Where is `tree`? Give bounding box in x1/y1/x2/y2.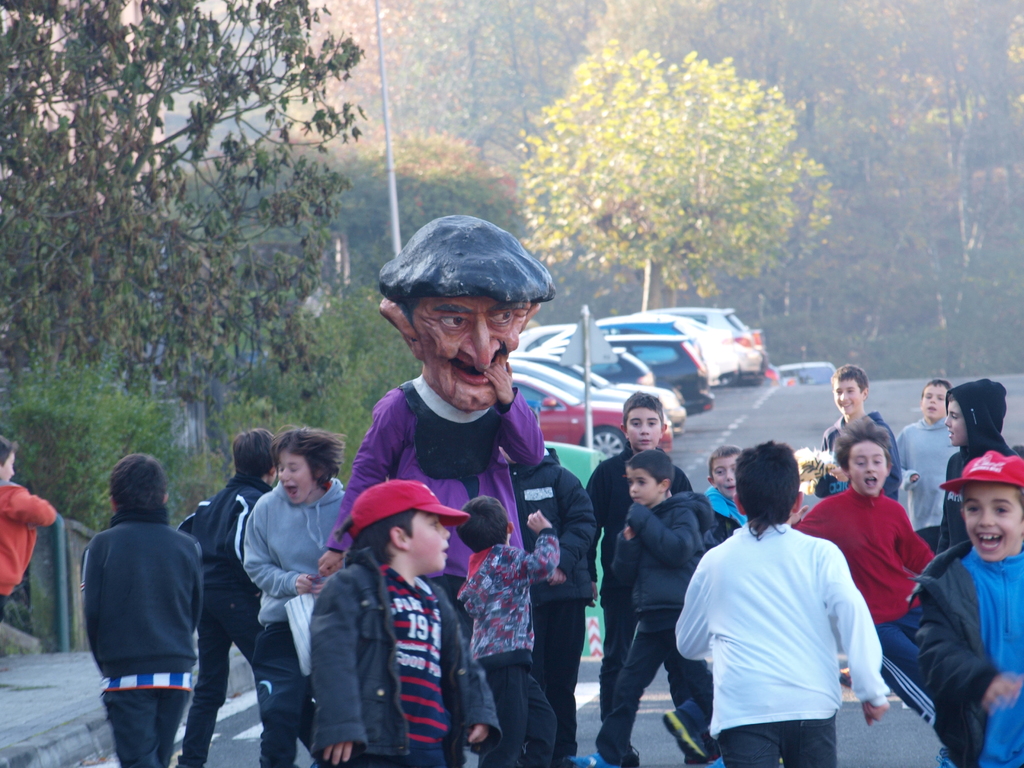
0/347/193/532.
